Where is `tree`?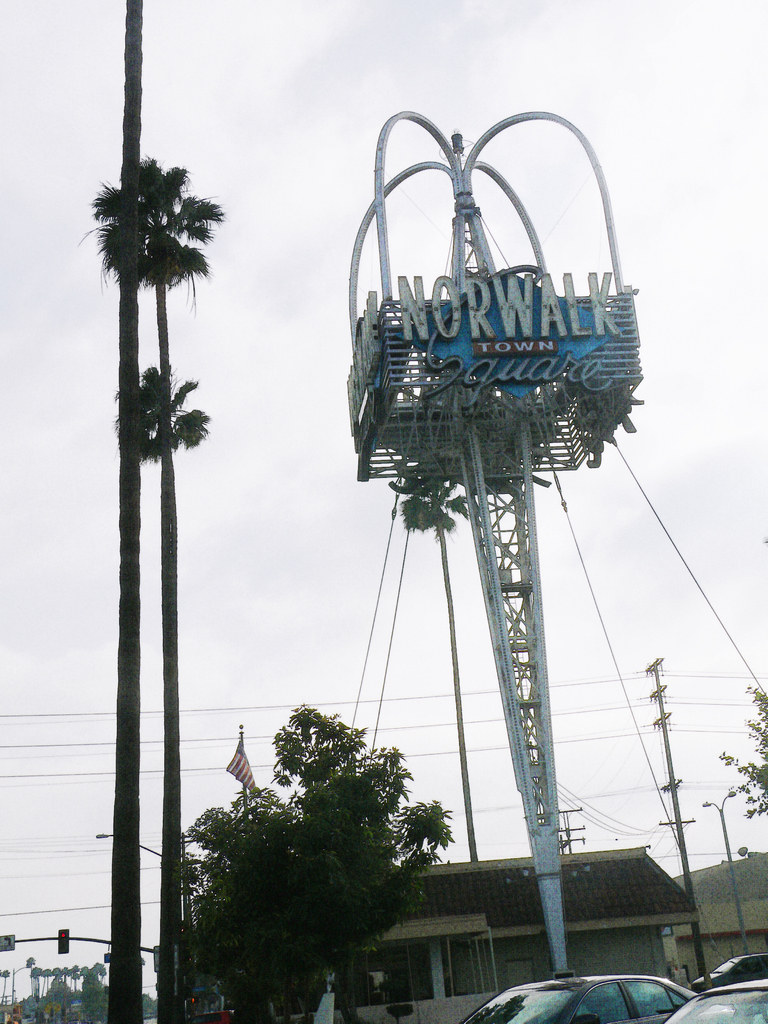
[x1=179, y1=669, x2=461, y2=1002].
